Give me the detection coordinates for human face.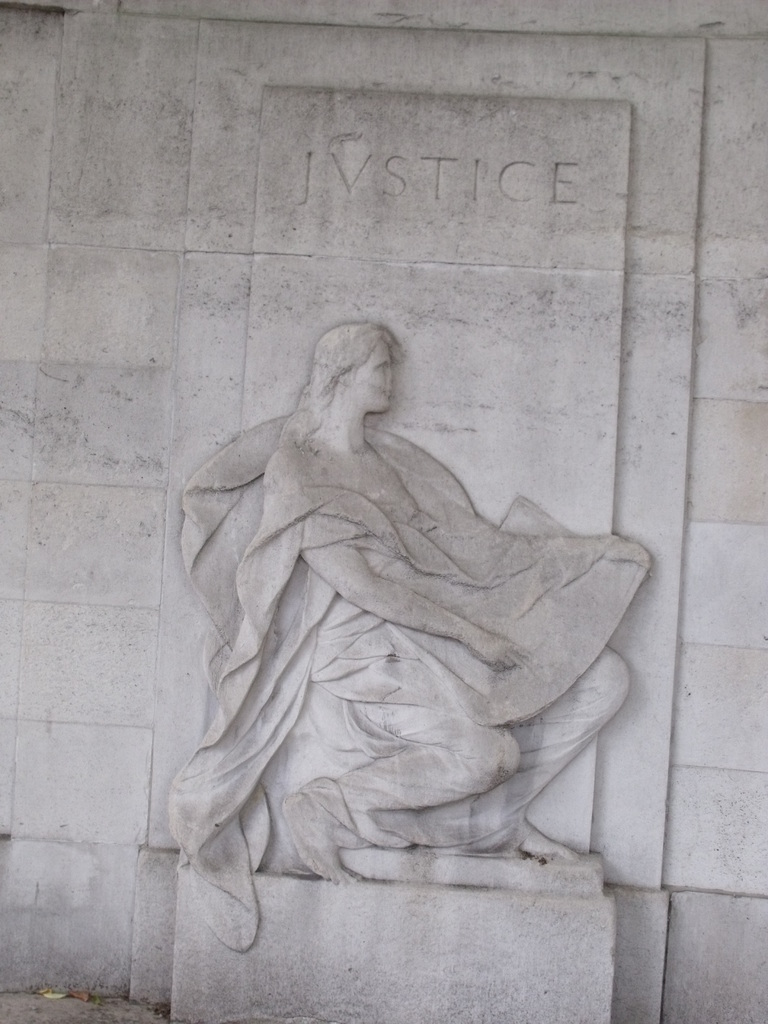
348,338,396,411.
